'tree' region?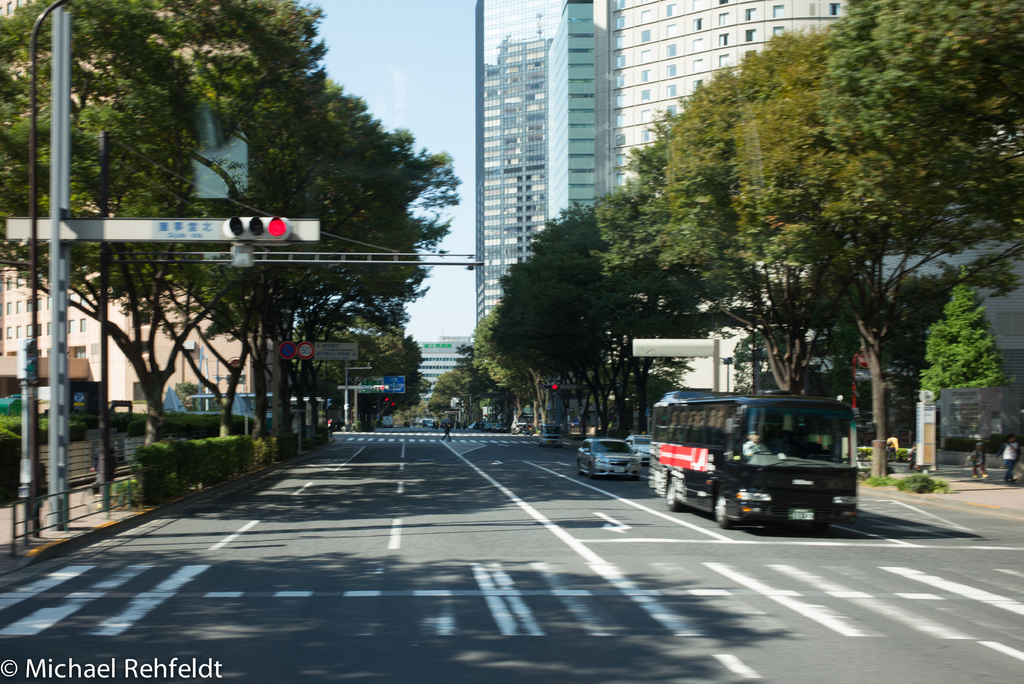
<bbox>655, 22, 884, 451</bbox>
